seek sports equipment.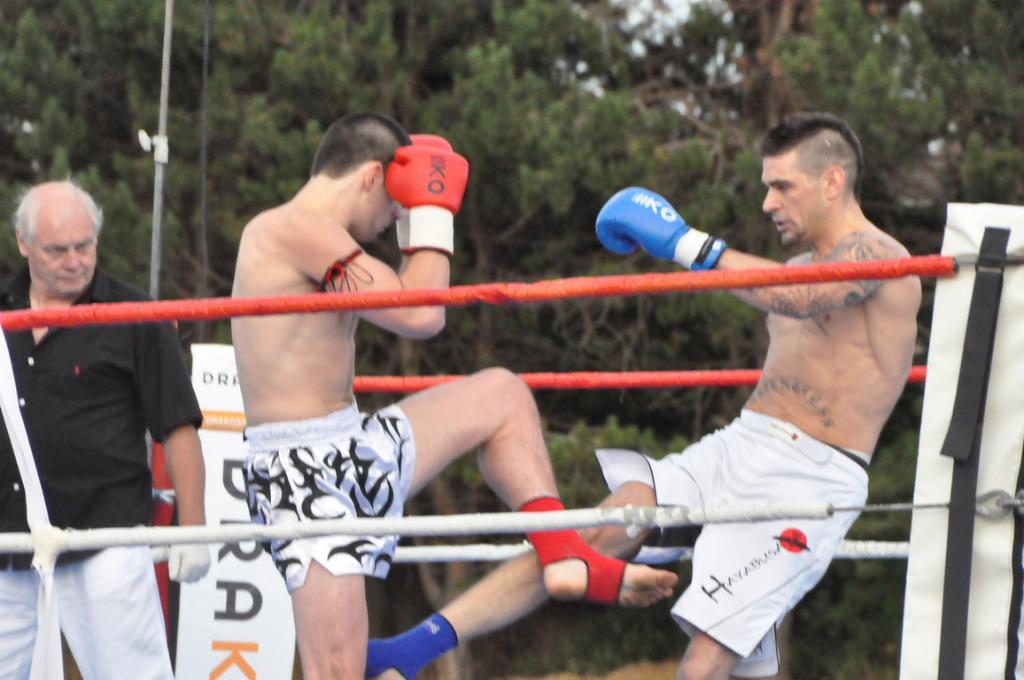
bbox=(596, 186, 725, 275).
